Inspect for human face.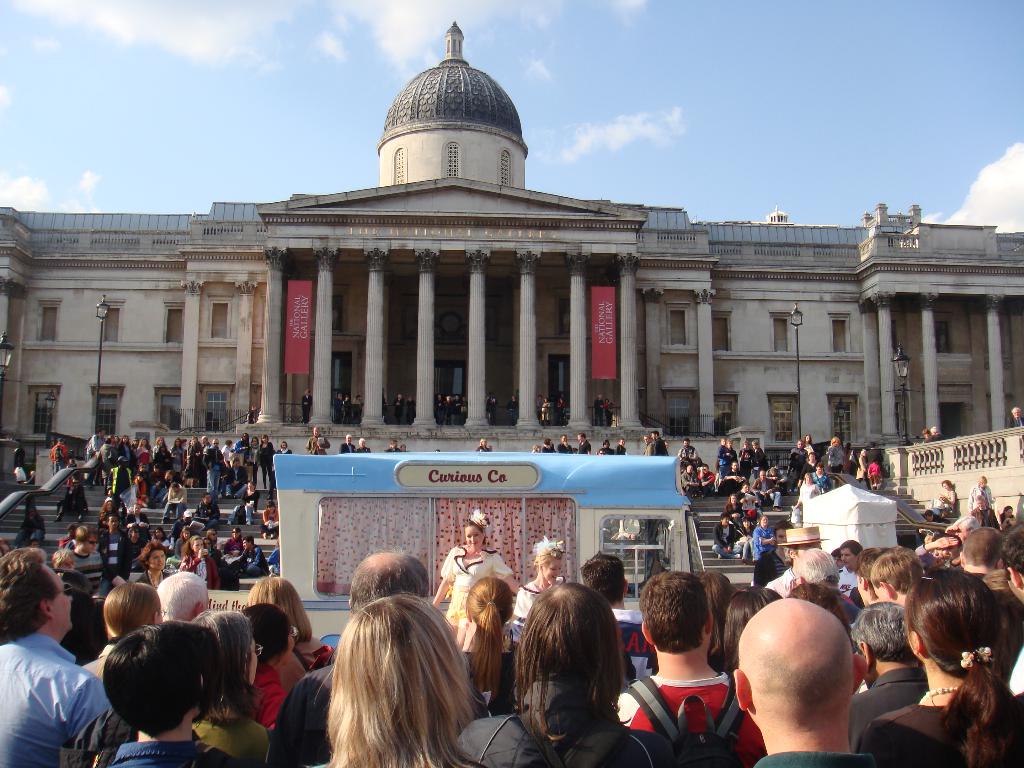
Inspection: l=397, t=395, r=399, b=396.
